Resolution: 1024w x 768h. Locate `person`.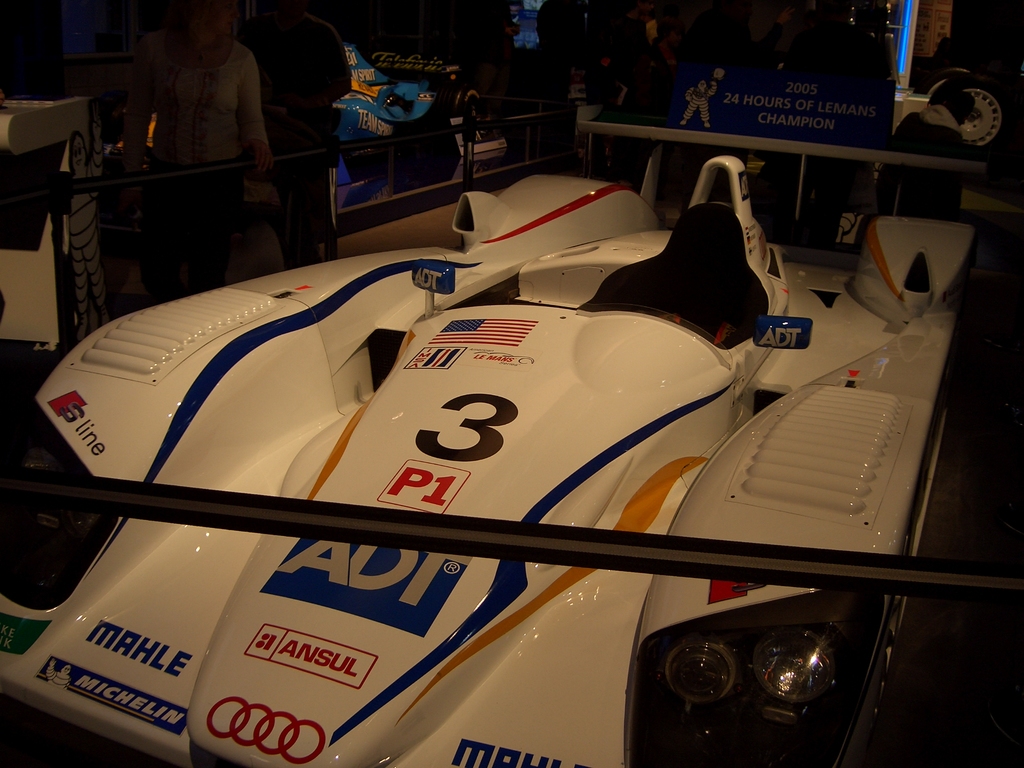
x1=167 y1=0 x2=287 y2=276.
